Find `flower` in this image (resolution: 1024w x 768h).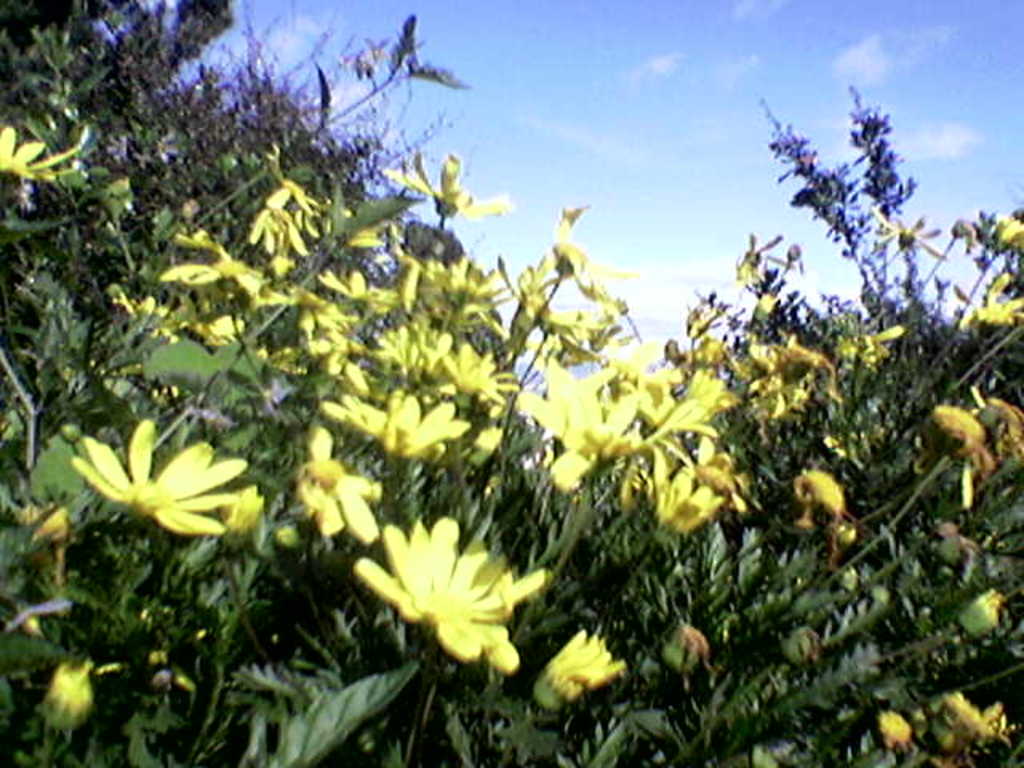
region(930, 389, 1022, 506).
